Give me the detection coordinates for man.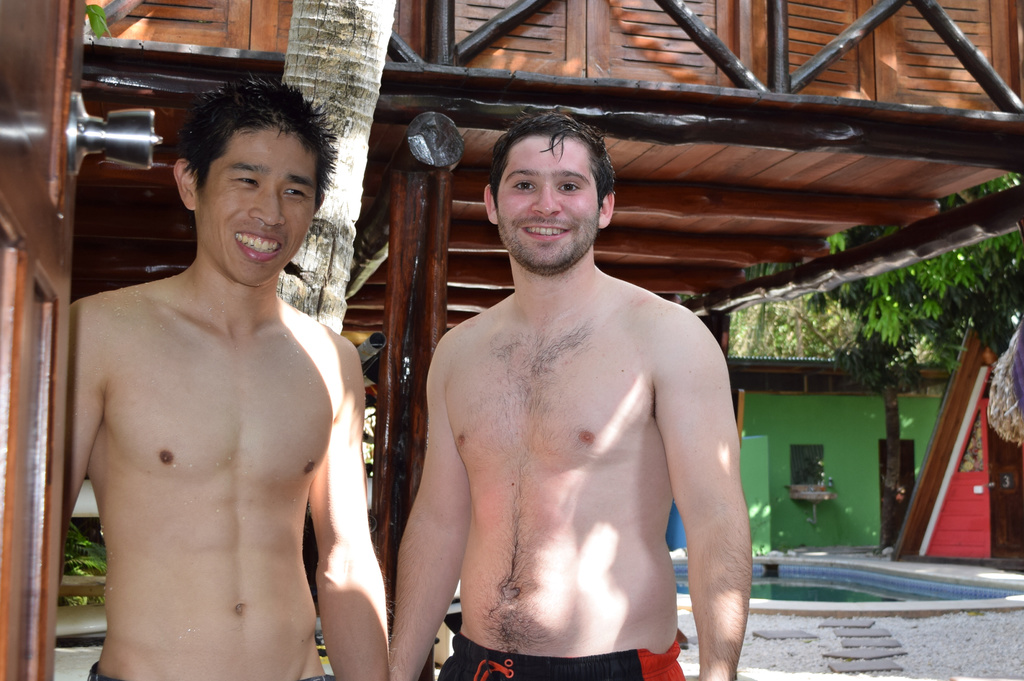
x1=60, y1=70, x2=392, y2=680.
